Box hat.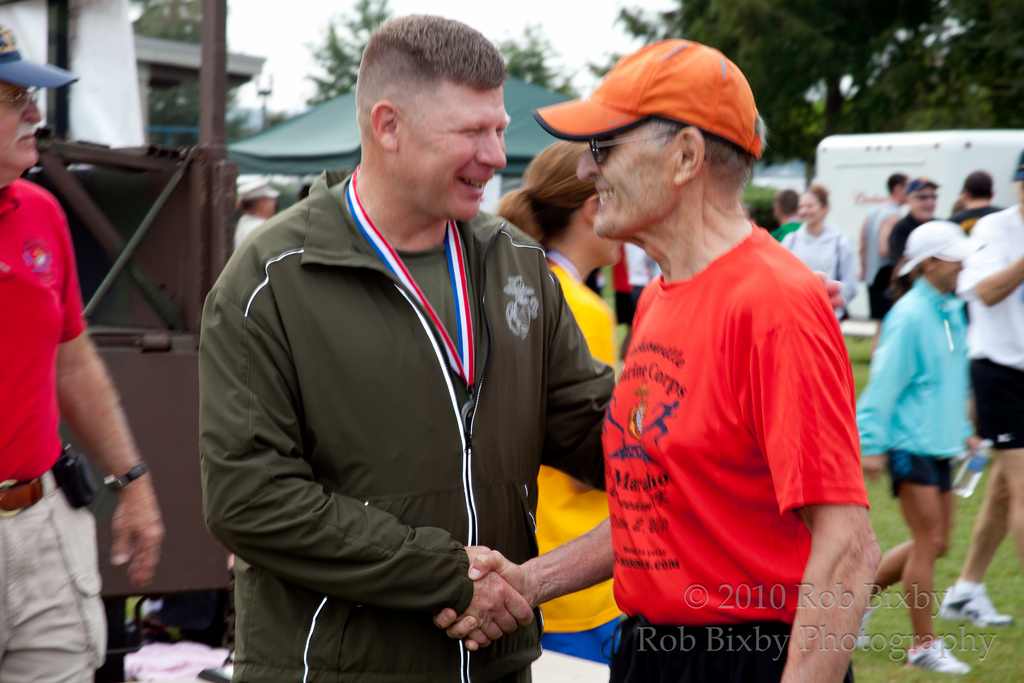
532, 35, 766, 161.
